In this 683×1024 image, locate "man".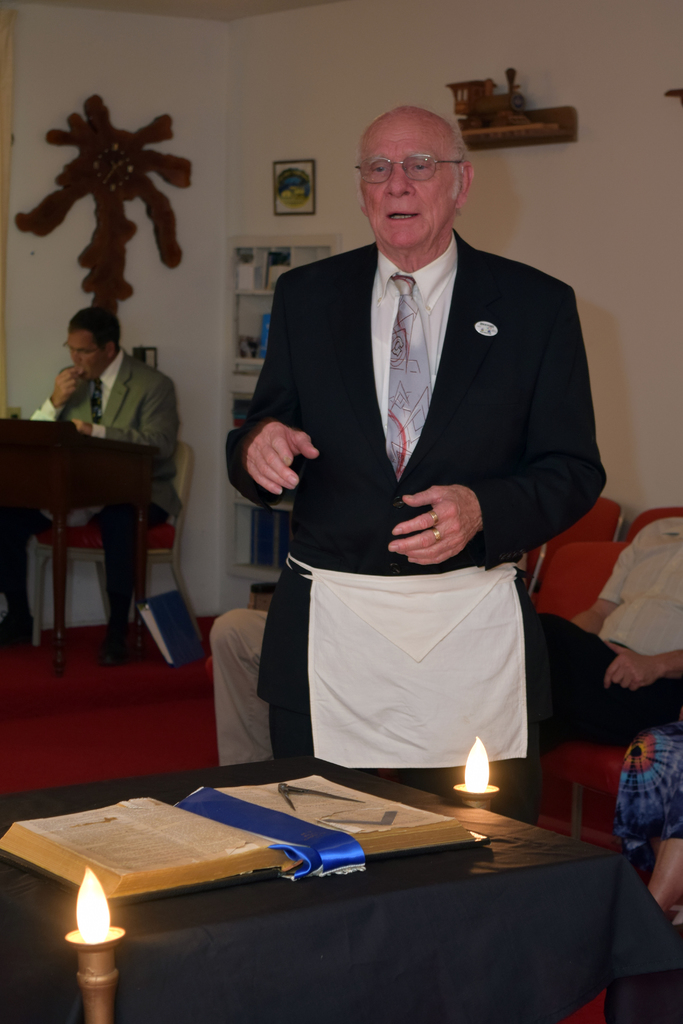
Bounding box: detection(229, 113, 593, 826).
